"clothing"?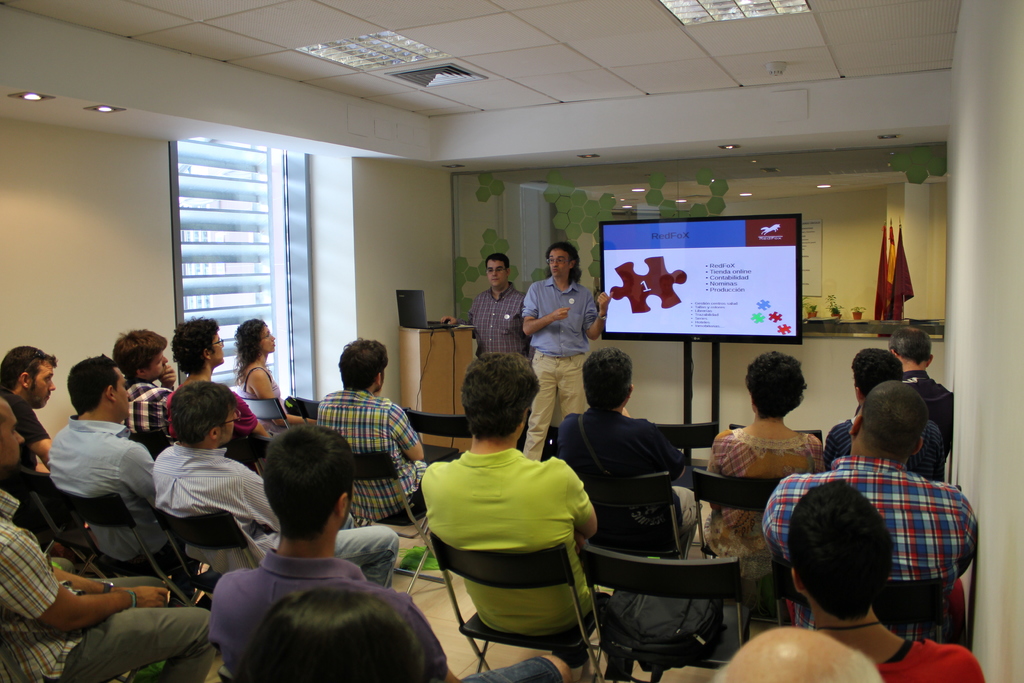
316, 389, 431, 525
